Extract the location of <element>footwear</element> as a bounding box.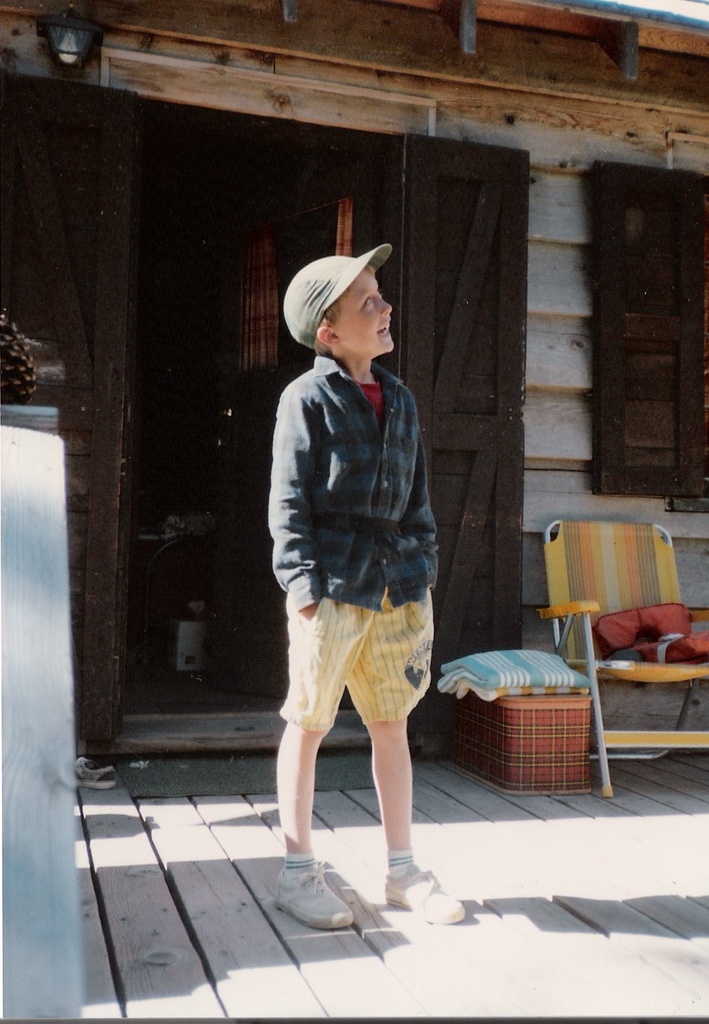
l=388, t=863, r=464, b=926.
